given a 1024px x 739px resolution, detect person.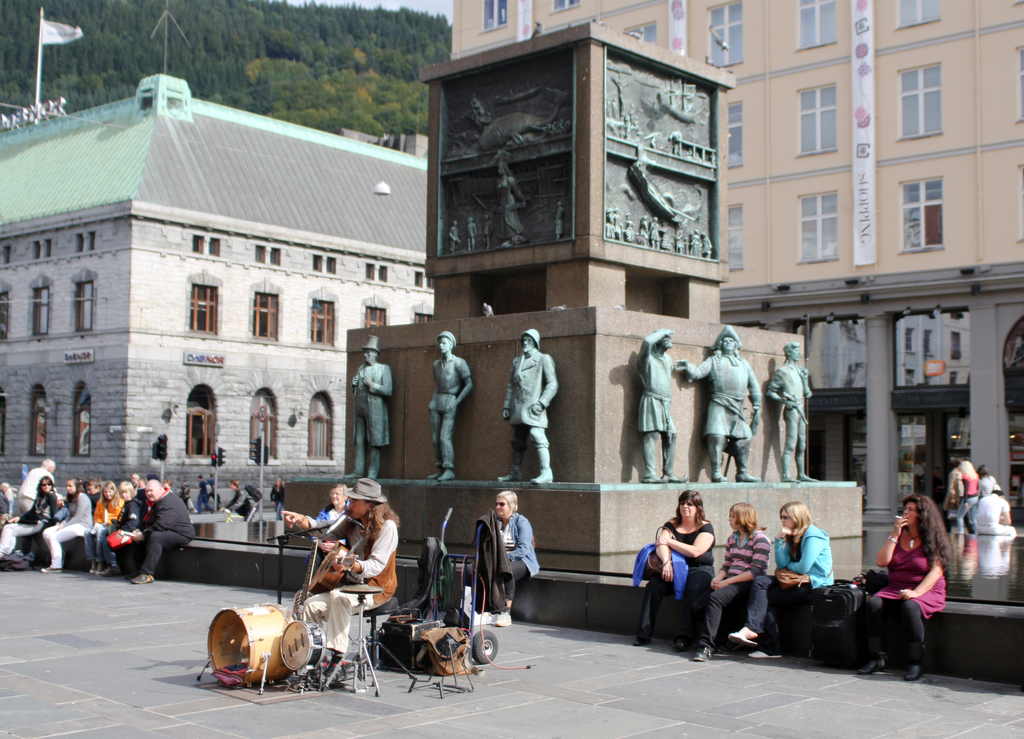
[x1=673, y1=223, x2=684, y2=254].
